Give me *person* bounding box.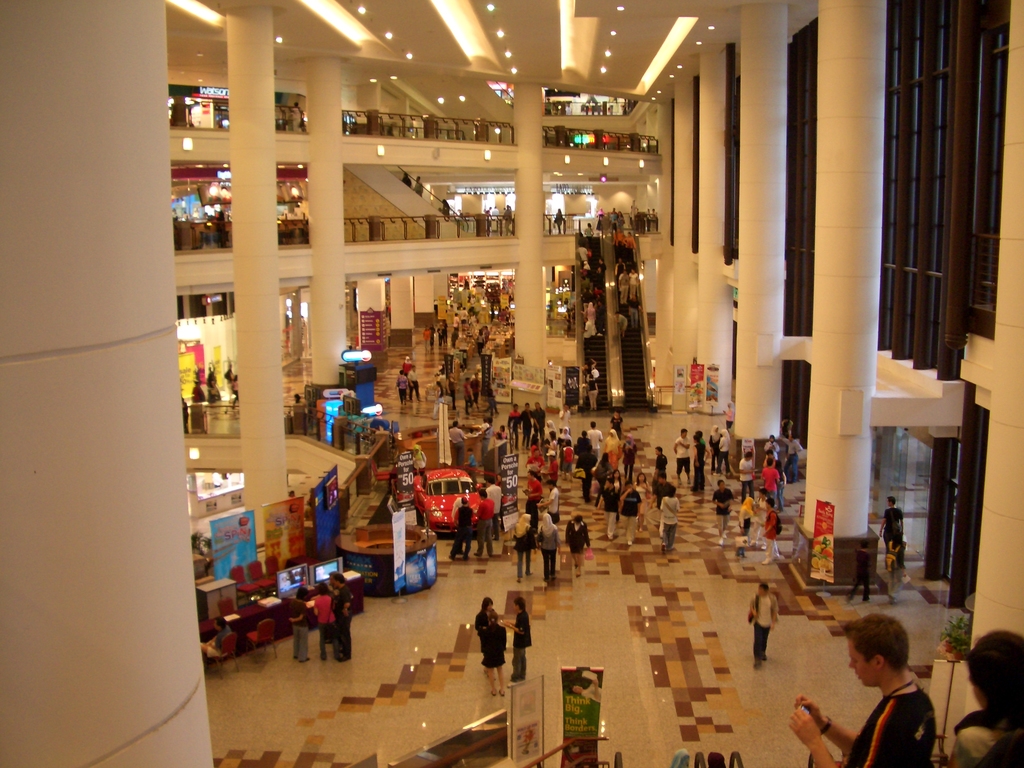
622:433:637:475.
